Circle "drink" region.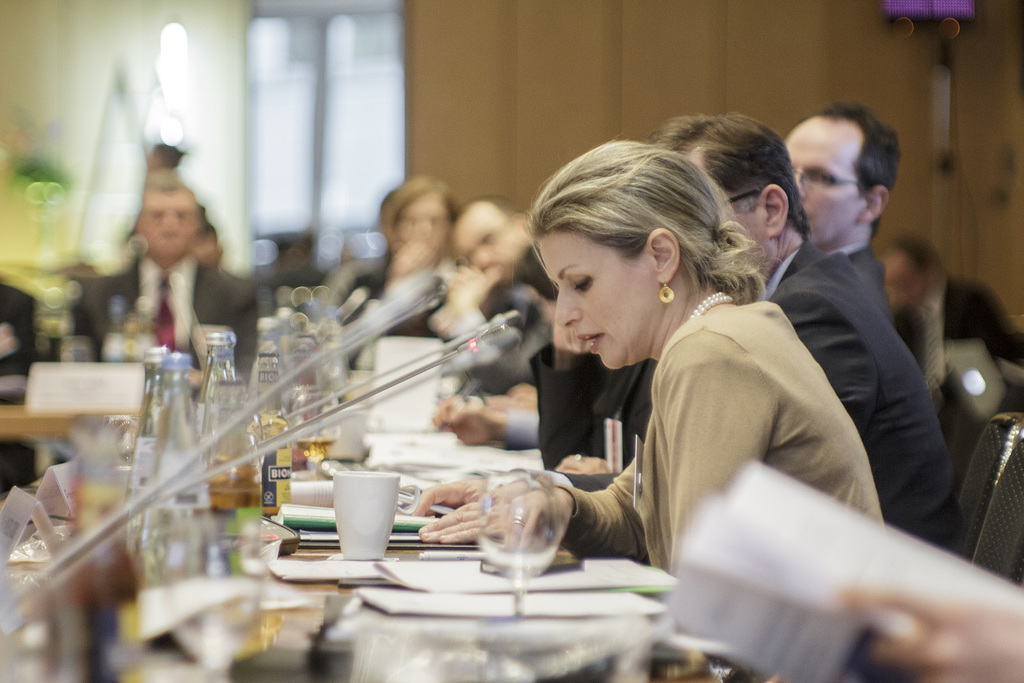
Region: x1=257 y1=422 x2=290 y2=515.
